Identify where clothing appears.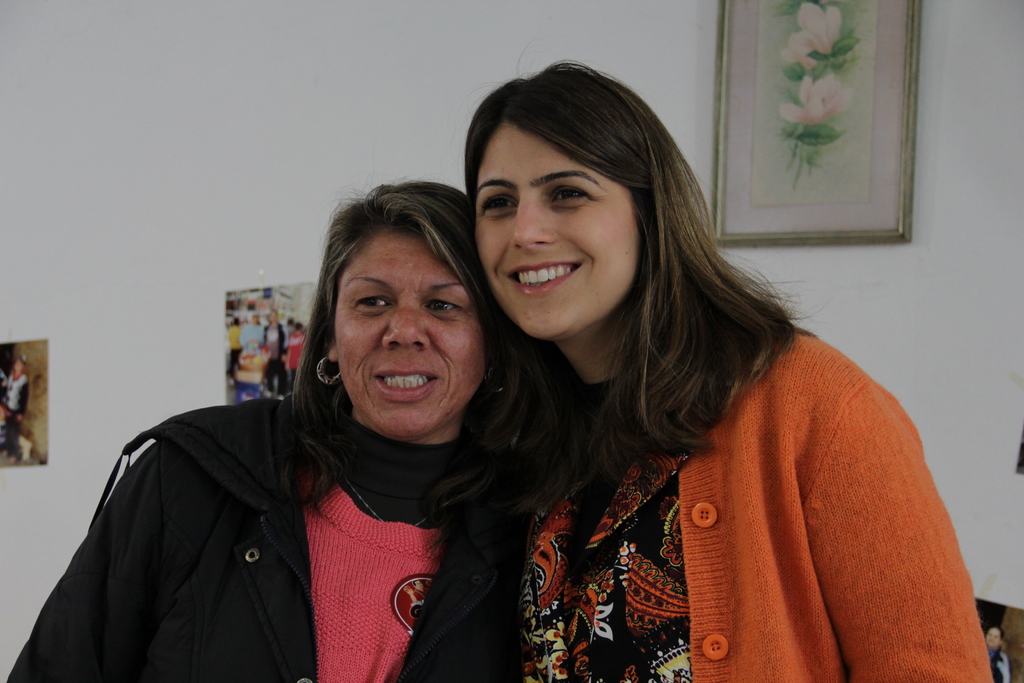
Appears at pyautogui.locateOnScreen(506, 322, 993, 682).
